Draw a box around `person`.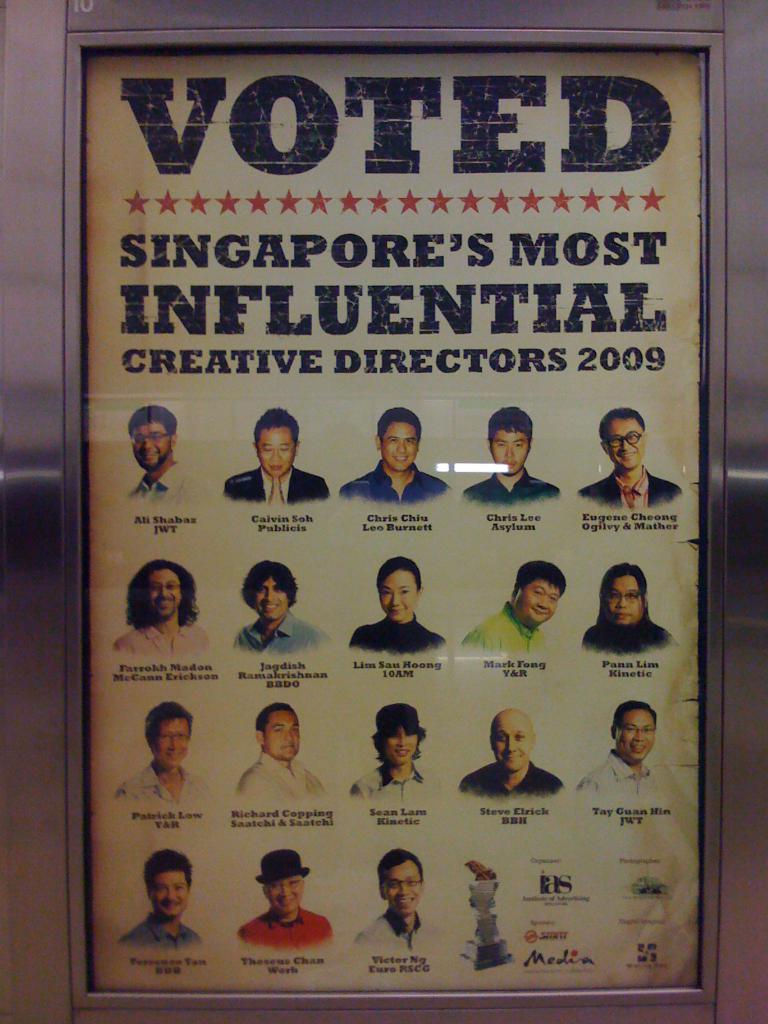
bbox=[460, 560, 572, 662].
